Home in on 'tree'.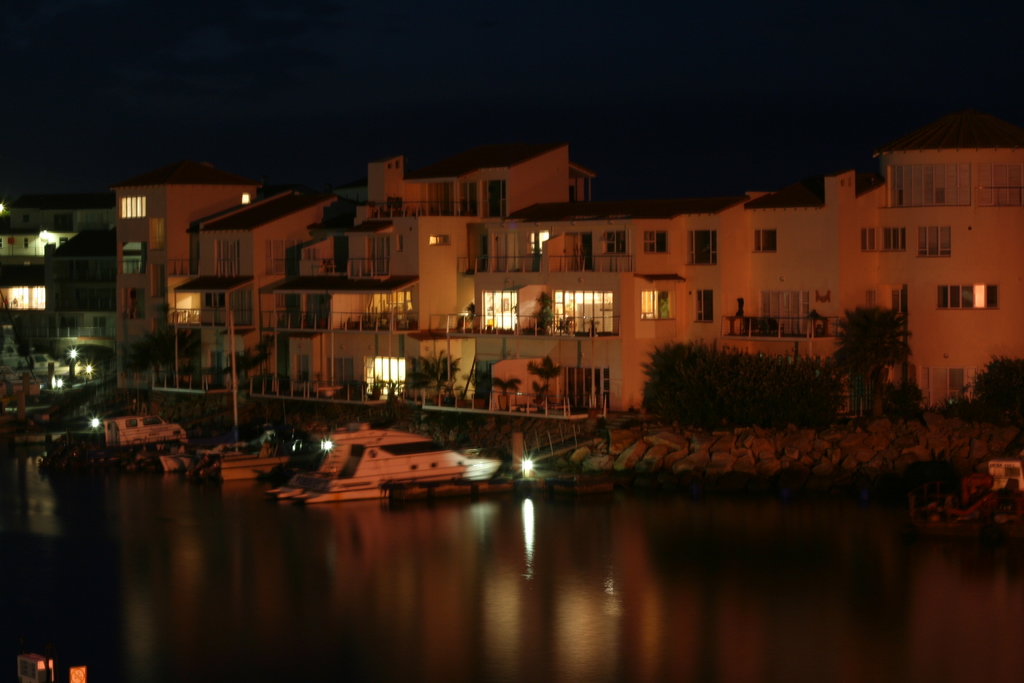
Homed in at BBox(821, 302, 912, 430).
